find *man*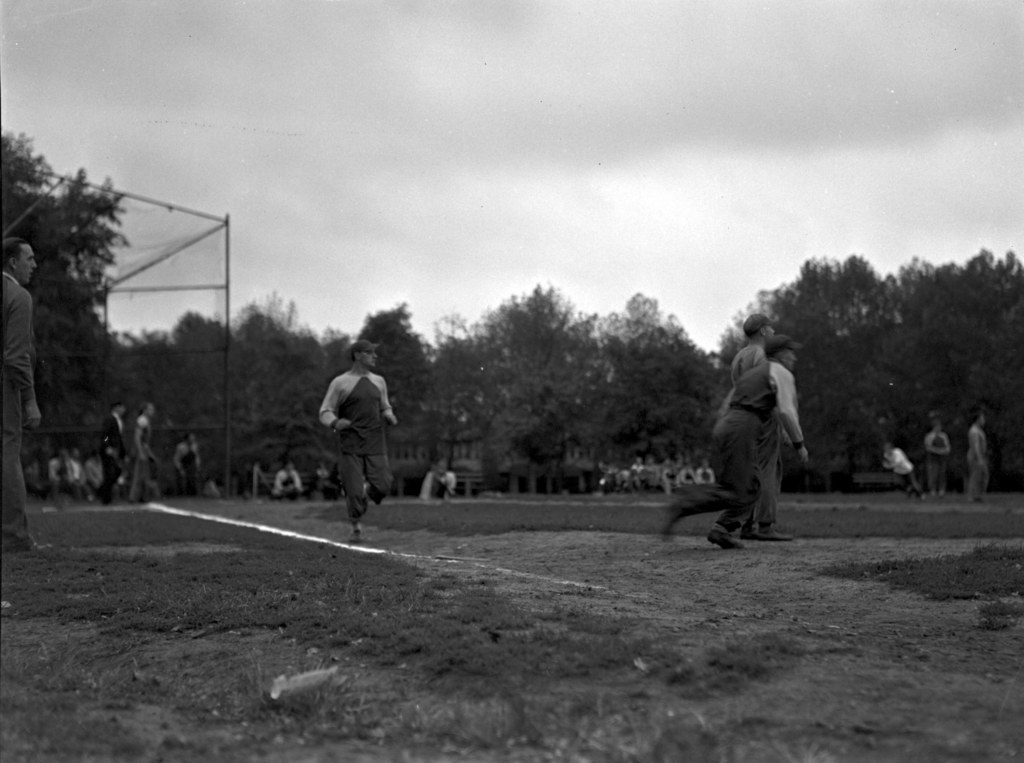
detection(270, 462, 305, 501)
